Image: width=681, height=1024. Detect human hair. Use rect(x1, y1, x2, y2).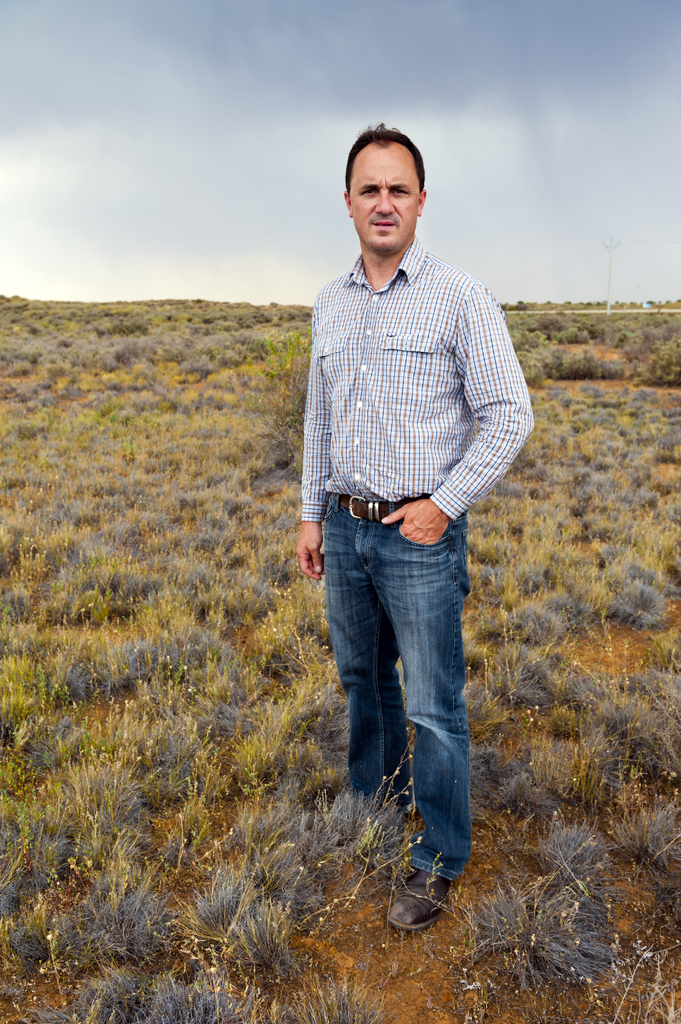
rect(345, 122, 430, 223).
